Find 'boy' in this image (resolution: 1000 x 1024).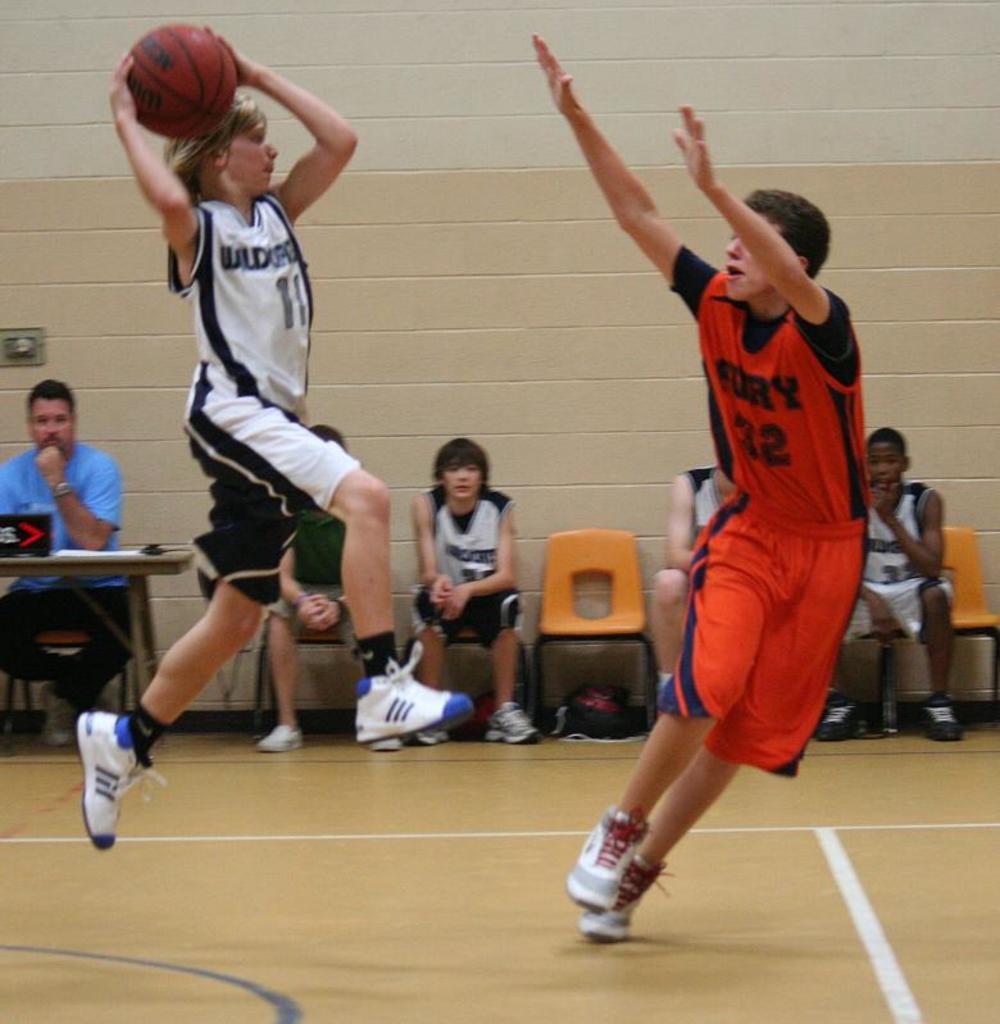
<bbox>76, 23, 472, 851</bbox>.
